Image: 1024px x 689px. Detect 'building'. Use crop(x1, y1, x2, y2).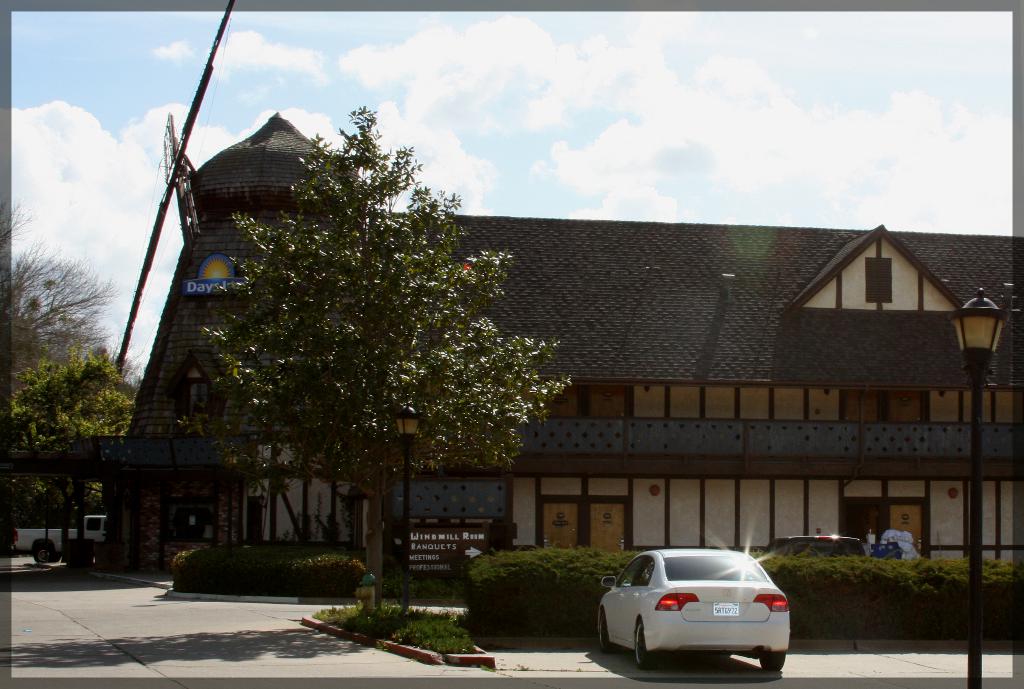
crop(113, 99, 1023, 605).
